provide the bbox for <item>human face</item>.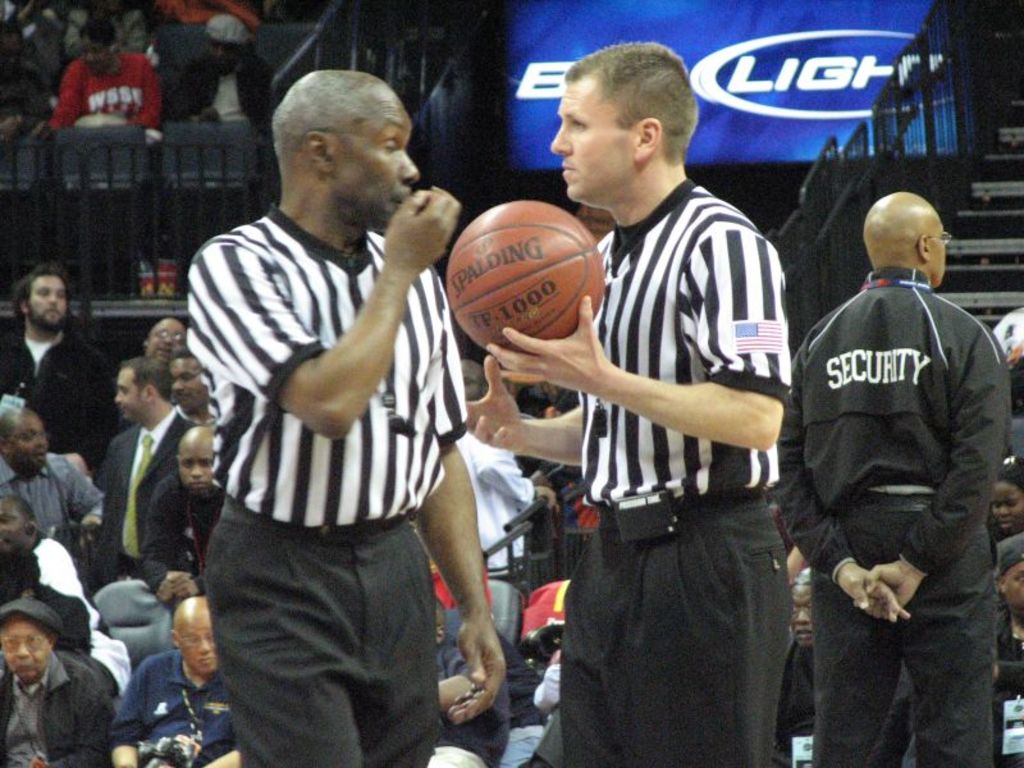
[left=128, top=28, right=146, bottom=52].
